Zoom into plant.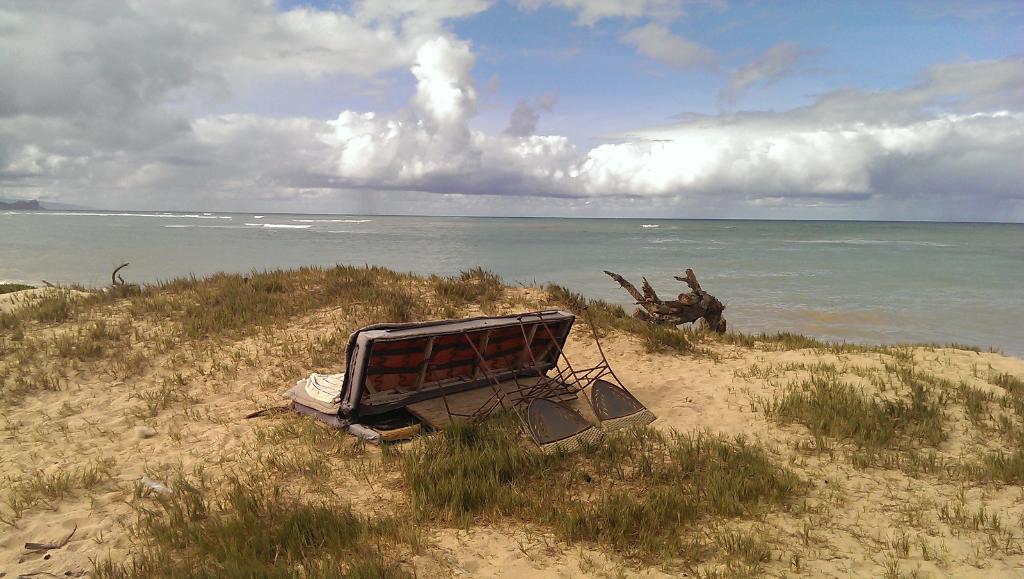
Zoom target: locate(180, 391, 204, 407).
